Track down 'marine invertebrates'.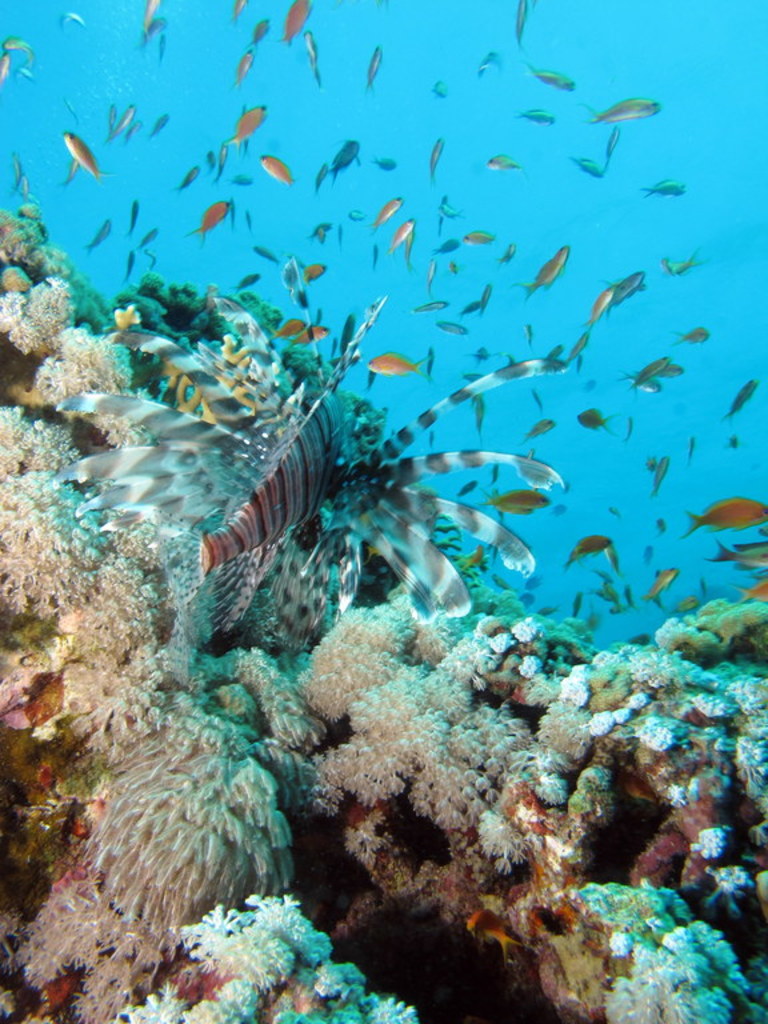
Tracked to {"left": 260, "top": 576, "right": 567, "bottom": 863}.
